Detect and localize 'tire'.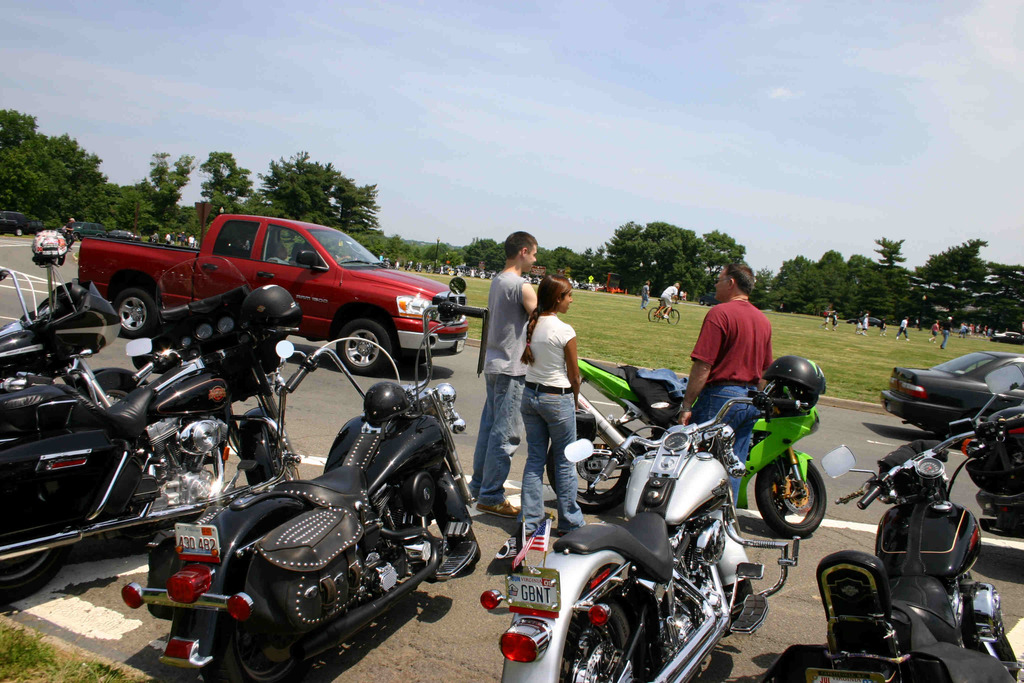
Localized at BBox(985, 629, 1020, 678).
